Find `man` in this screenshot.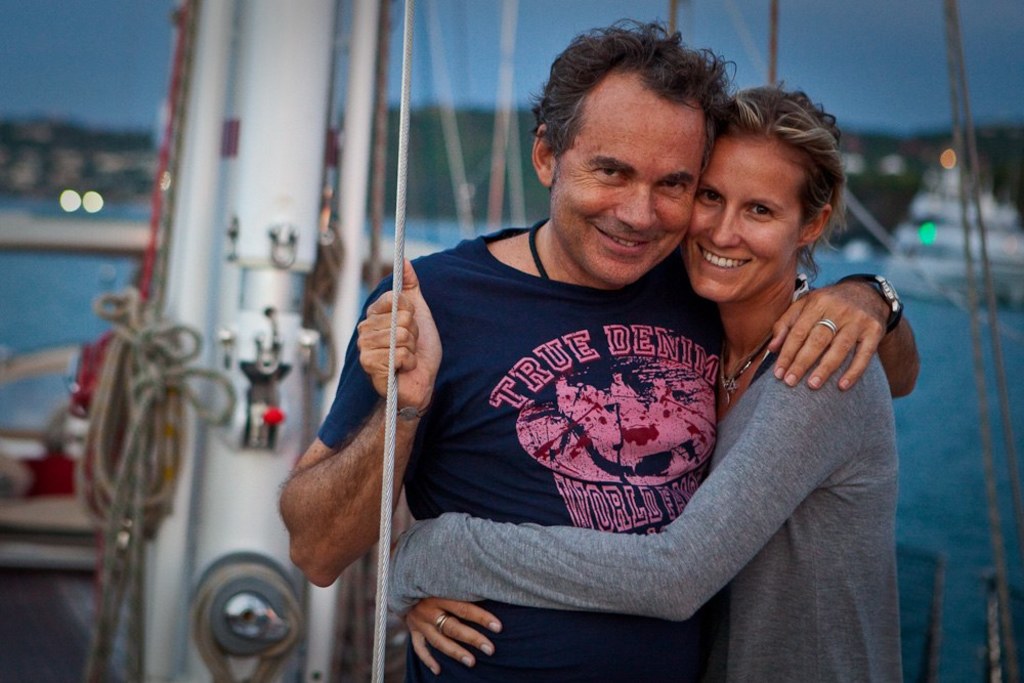
The bounding box for `man` is BBox(302, 79, 868, 651).
